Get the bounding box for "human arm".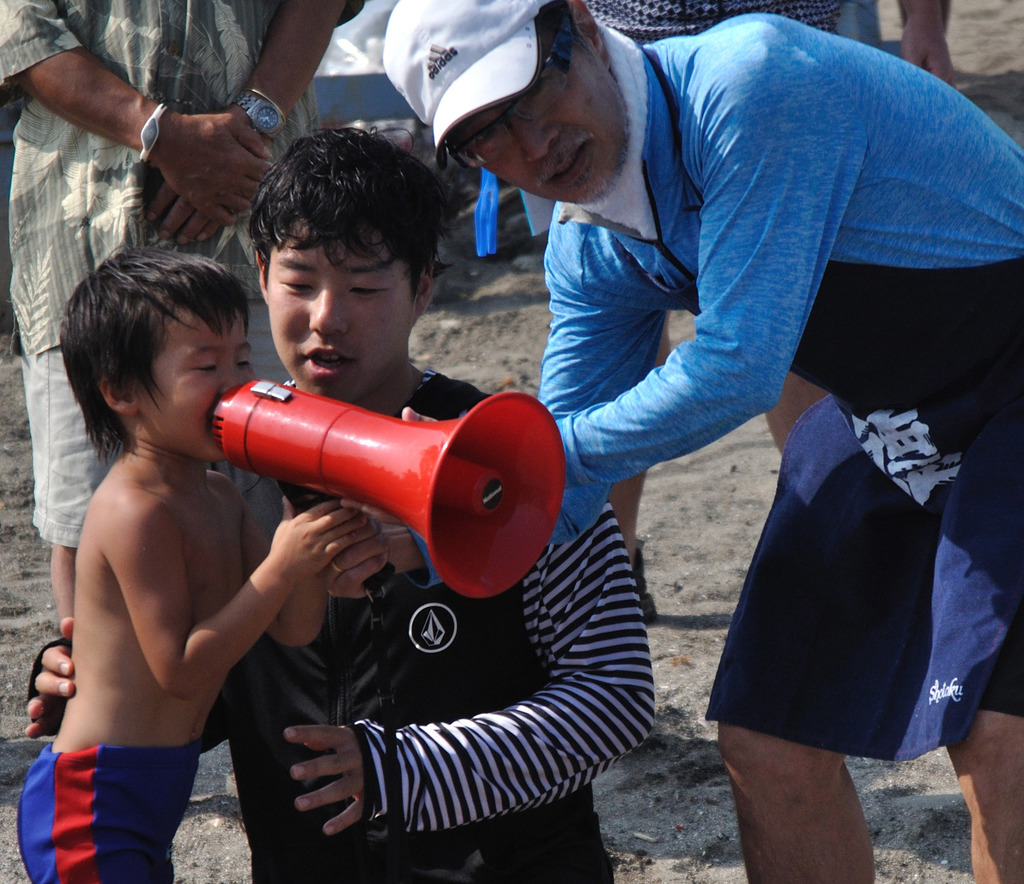
left=142, top=0, right=355, bottom=248.
